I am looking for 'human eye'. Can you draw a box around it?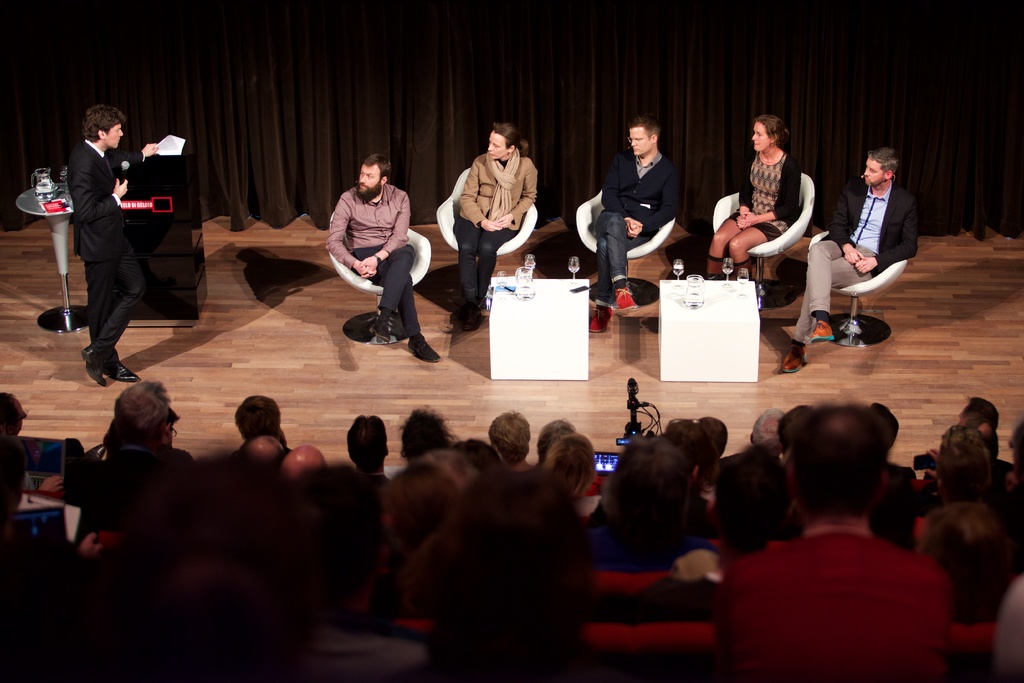
Sure, the bounding box is 636 137 641 141.
